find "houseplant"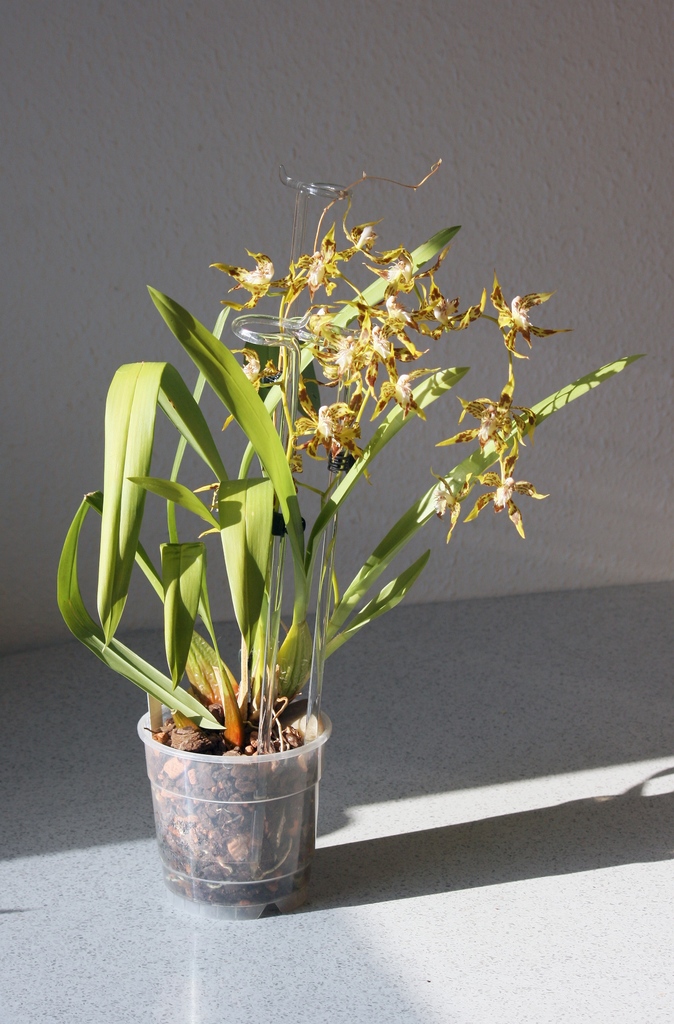
[x1=51, y1=153, x2=654, y2=914]
